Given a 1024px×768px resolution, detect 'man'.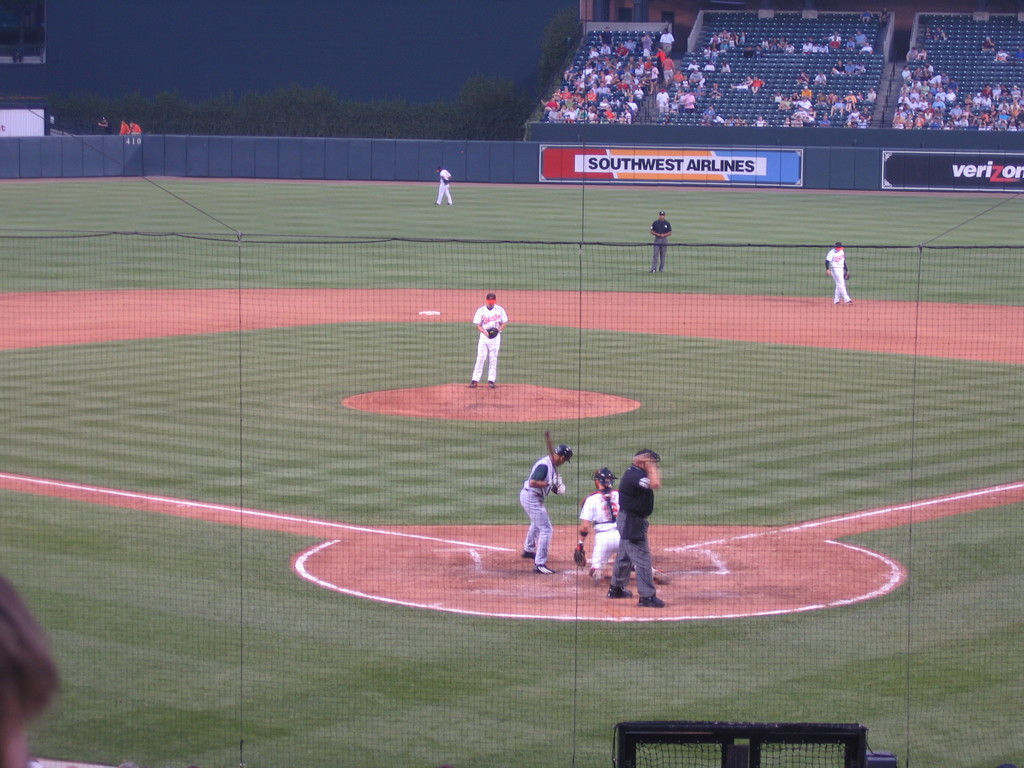
[x1=923, y1=61, x2=936, y2=77].
